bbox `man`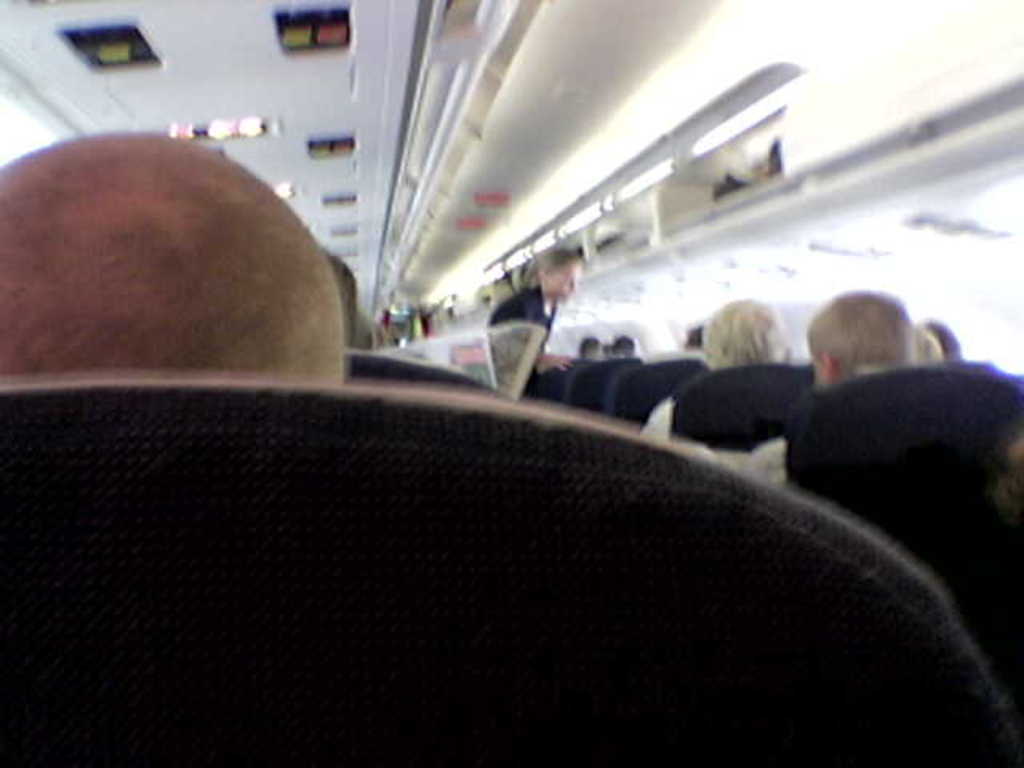
box=[741, 274, 939, 482]
